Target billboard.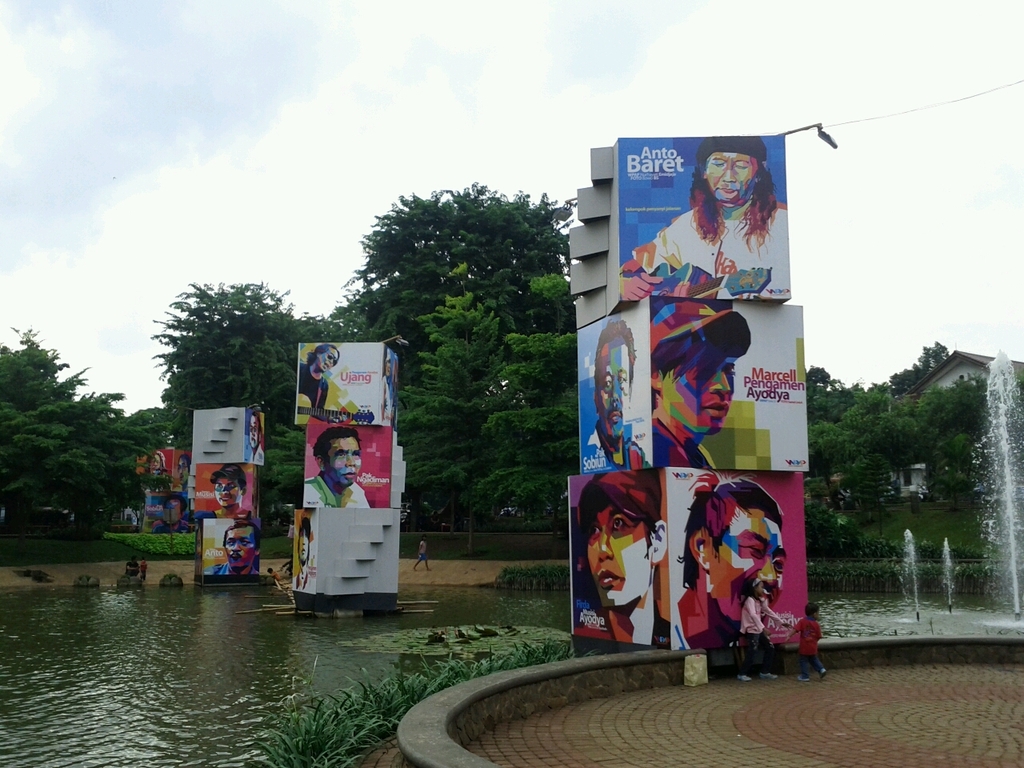
Target region: (583,129,813,569).
